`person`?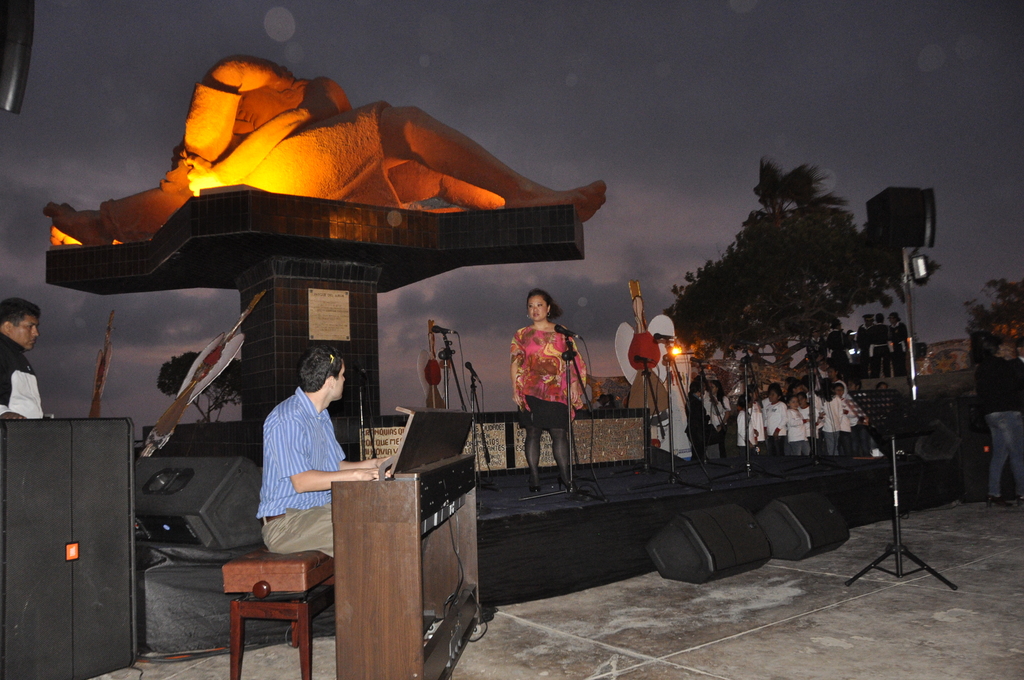
left=973, top=337, right=1023, bottom=508
